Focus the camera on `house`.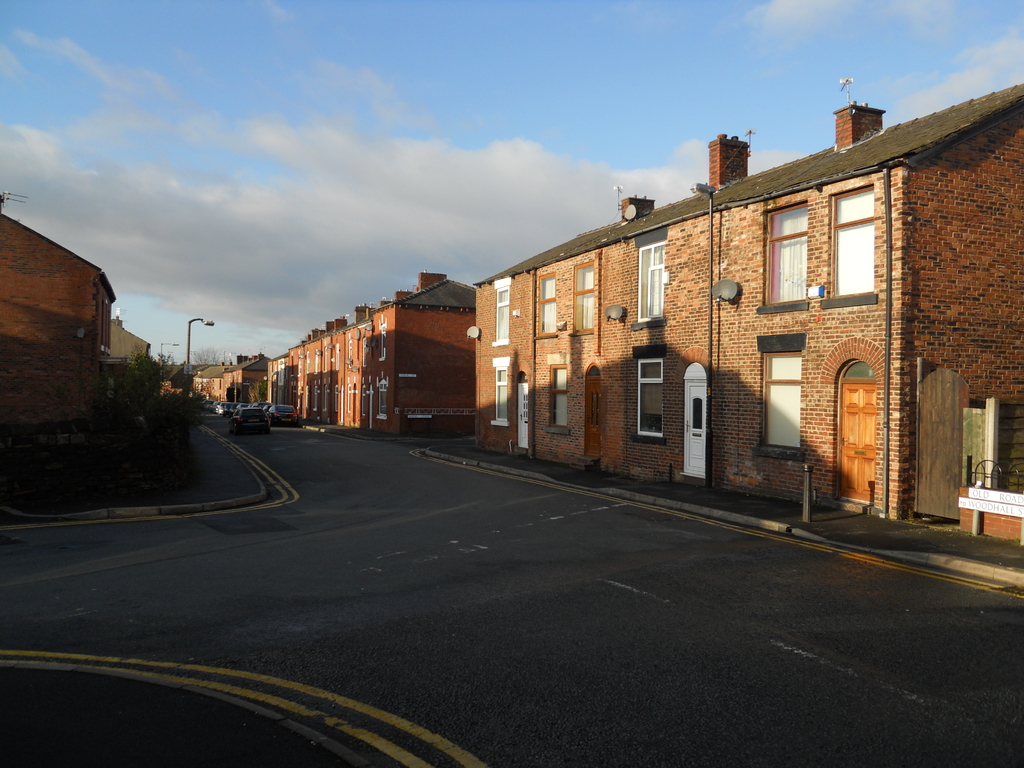
Focus region: (x1=483, y1=103, x2=980, y2=520).
